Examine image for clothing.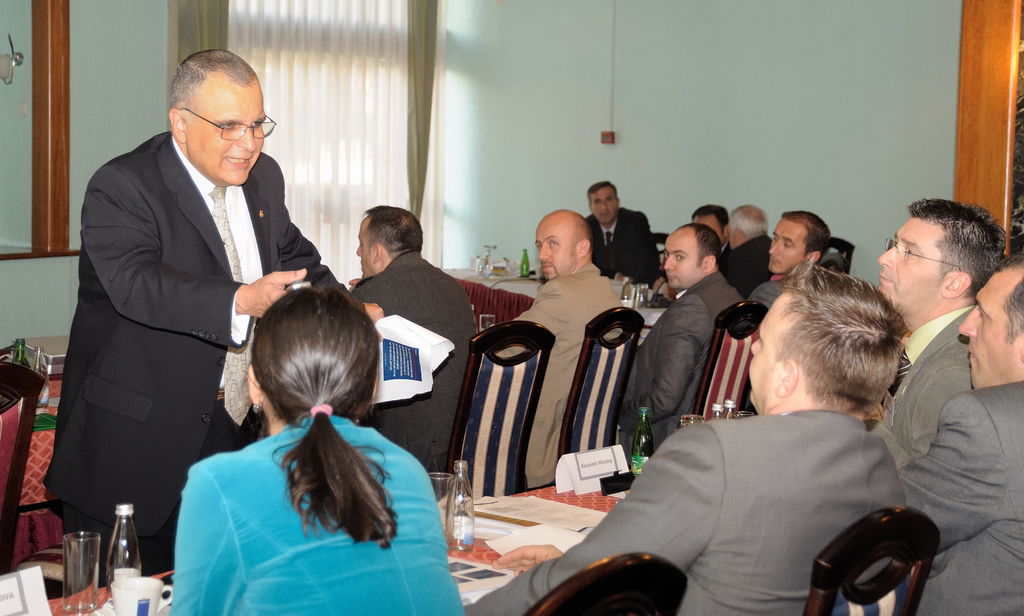
Examination result: x1=456 y1=403 x2=911 y2=615.
